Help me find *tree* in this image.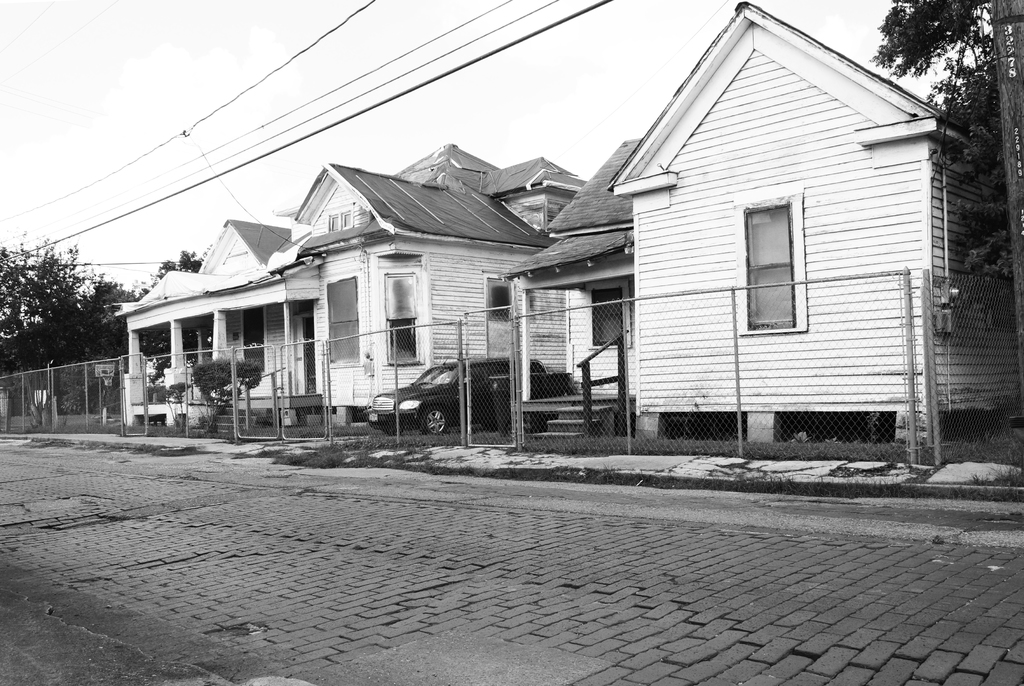
Found it: <bbox>0, 215, 202, 437</bbox>.
